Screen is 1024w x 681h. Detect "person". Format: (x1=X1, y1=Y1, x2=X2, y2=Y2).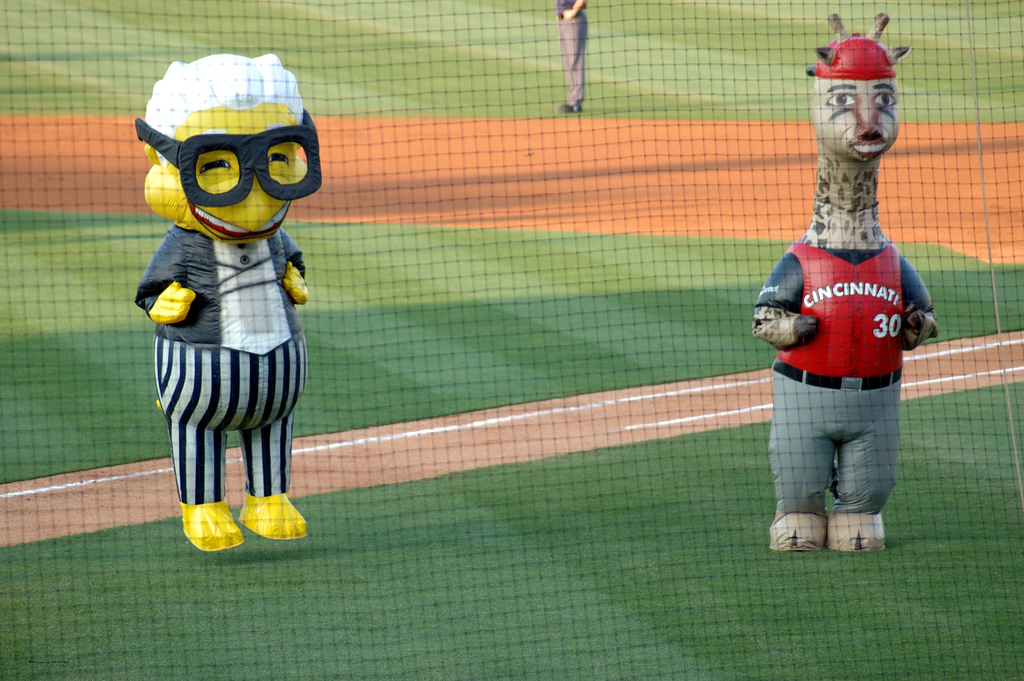
(x1=138, y1=26, x2=323, y2=560).
